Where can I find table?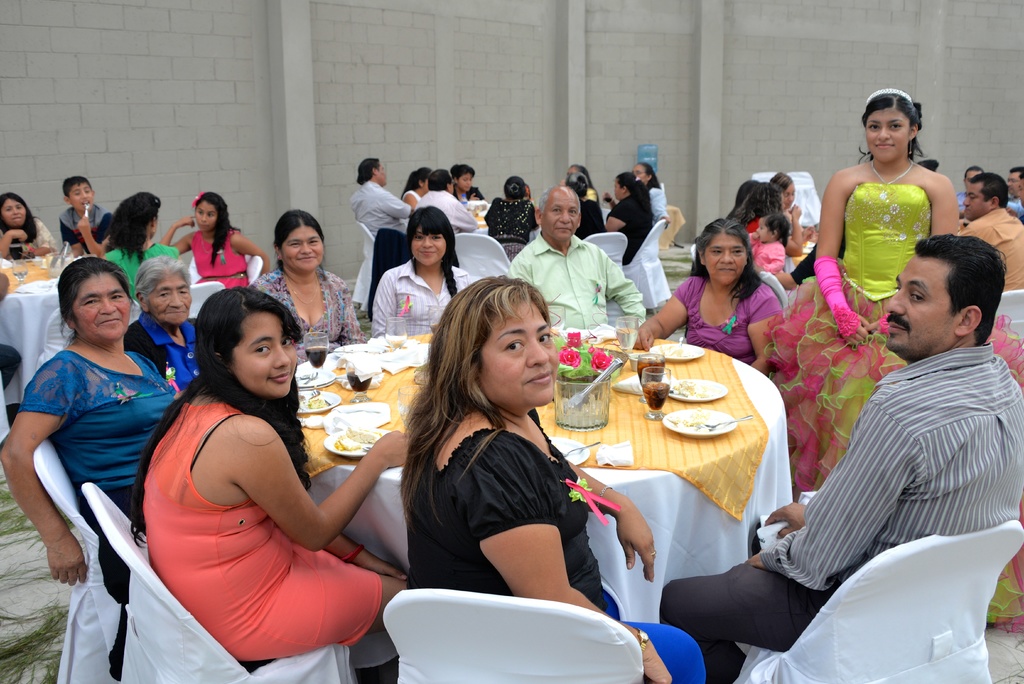
You can find it at detection(291, 326, 790, 624).
